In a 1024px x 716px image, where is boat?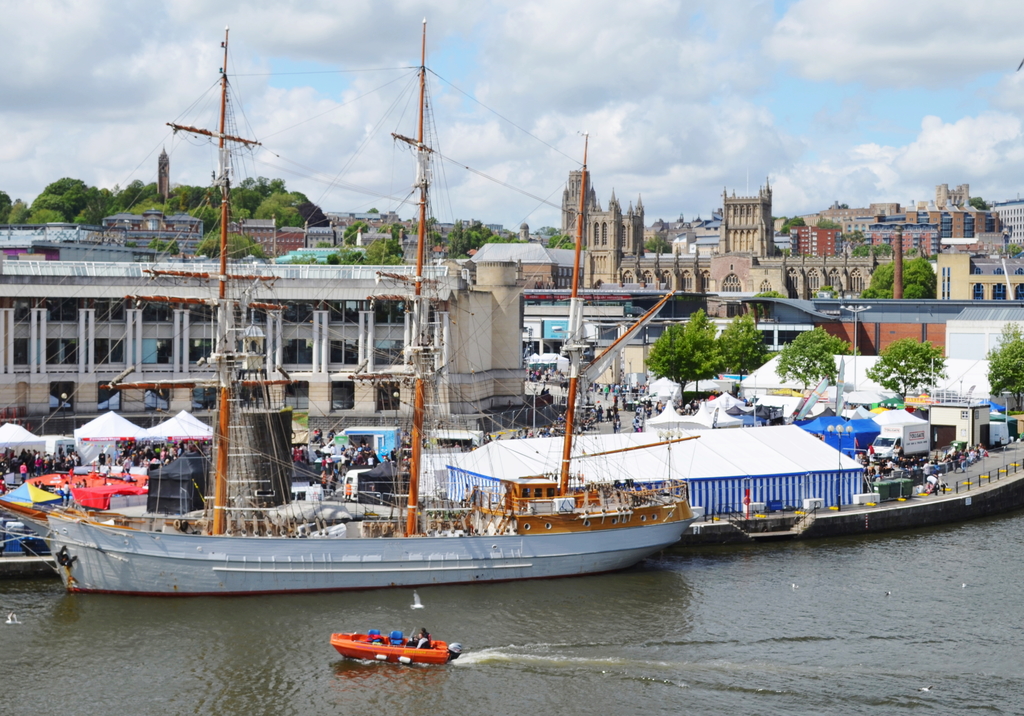
pyautogui.locateOnScreen(13, 57, 754, 625).
